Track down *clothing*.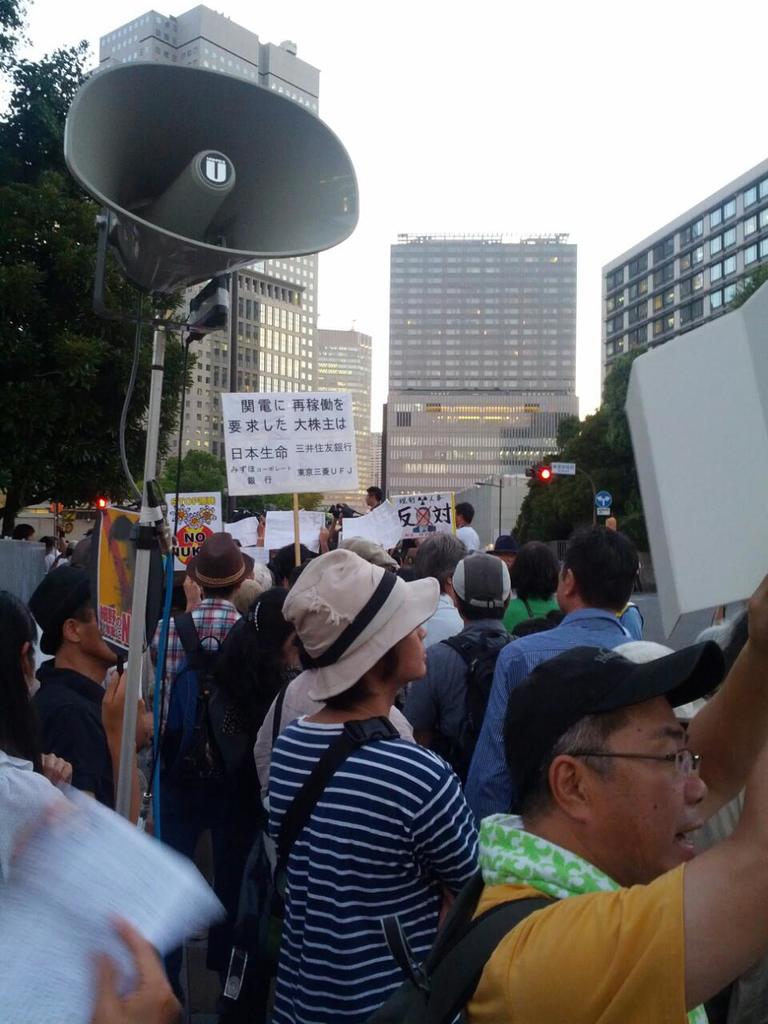
Tracked to box(451, 522, 486, 559).
